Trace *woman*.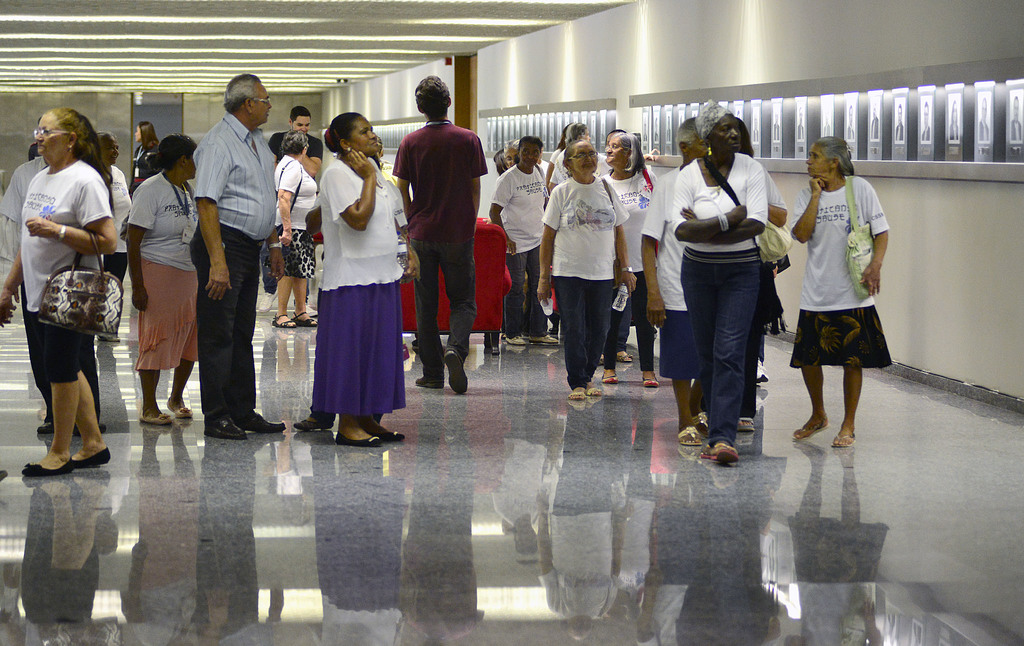
Traced to 127, 120, 161, 203.
